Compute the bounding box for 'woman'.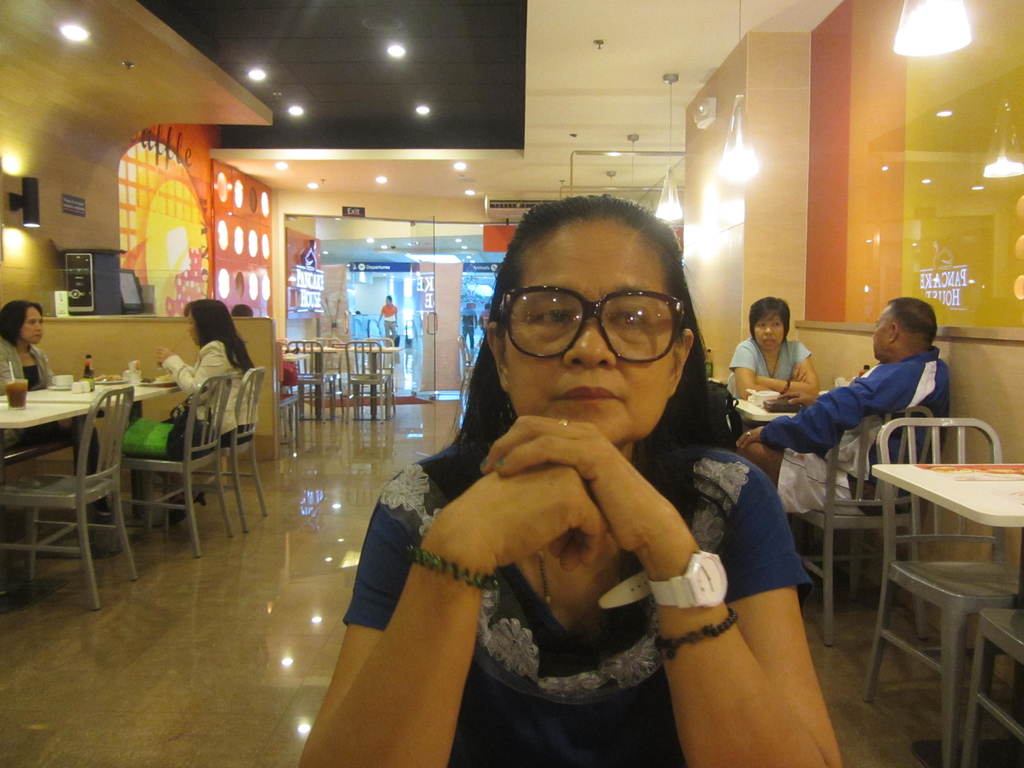
bbox=[725, 295, 817, 408].
